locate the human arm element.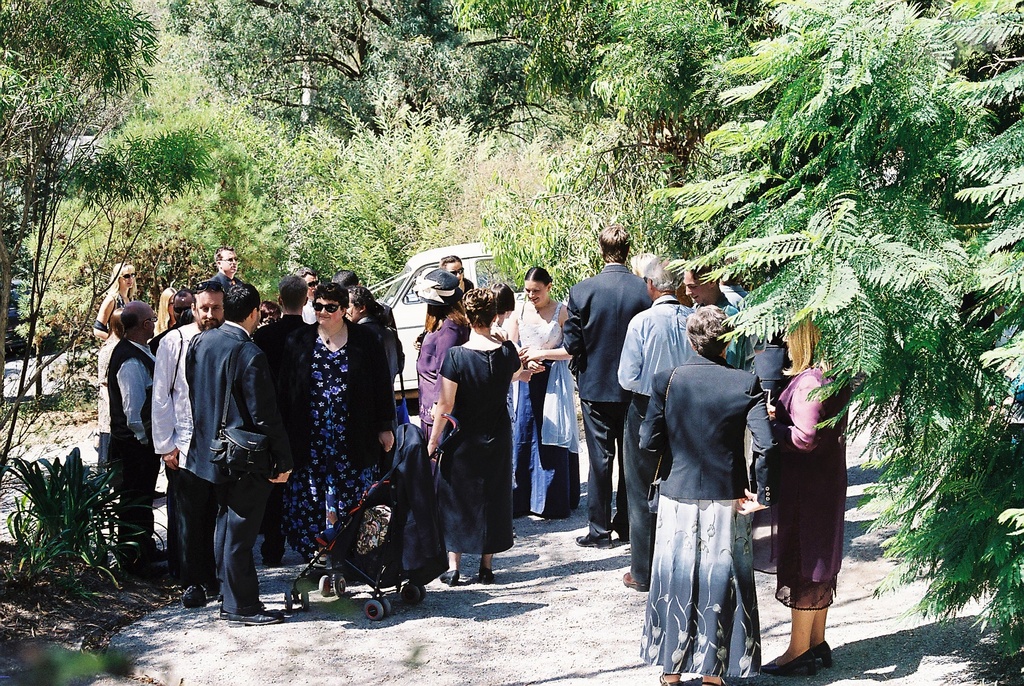
Element bbox: bbox=[526, 357, 550, 375].
